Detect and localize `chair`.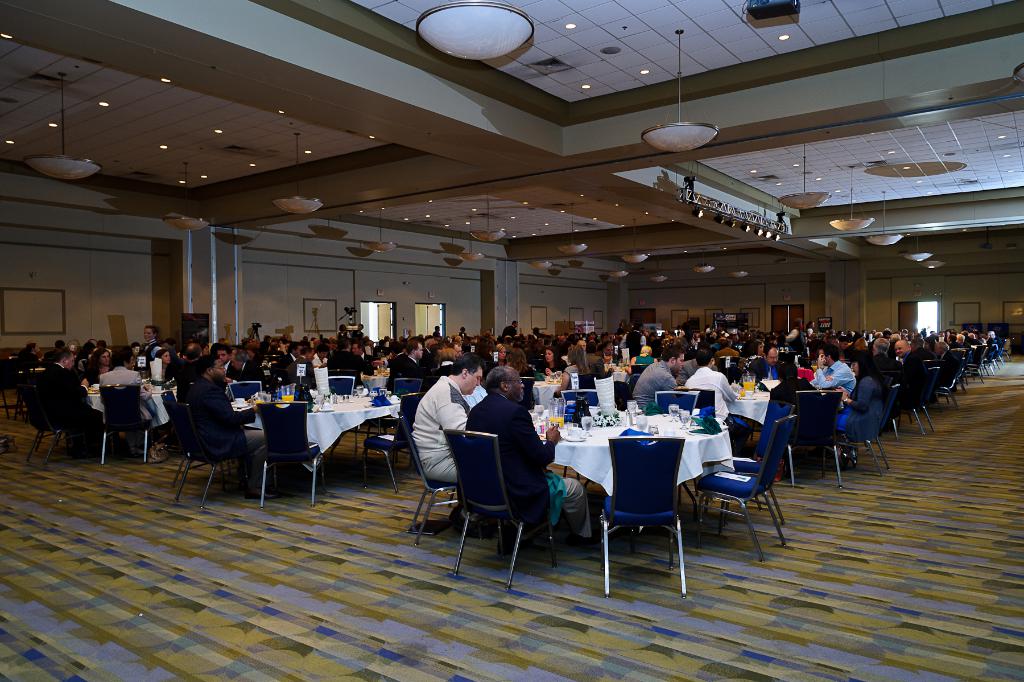
Localized at (101, 384, 152, 470).
